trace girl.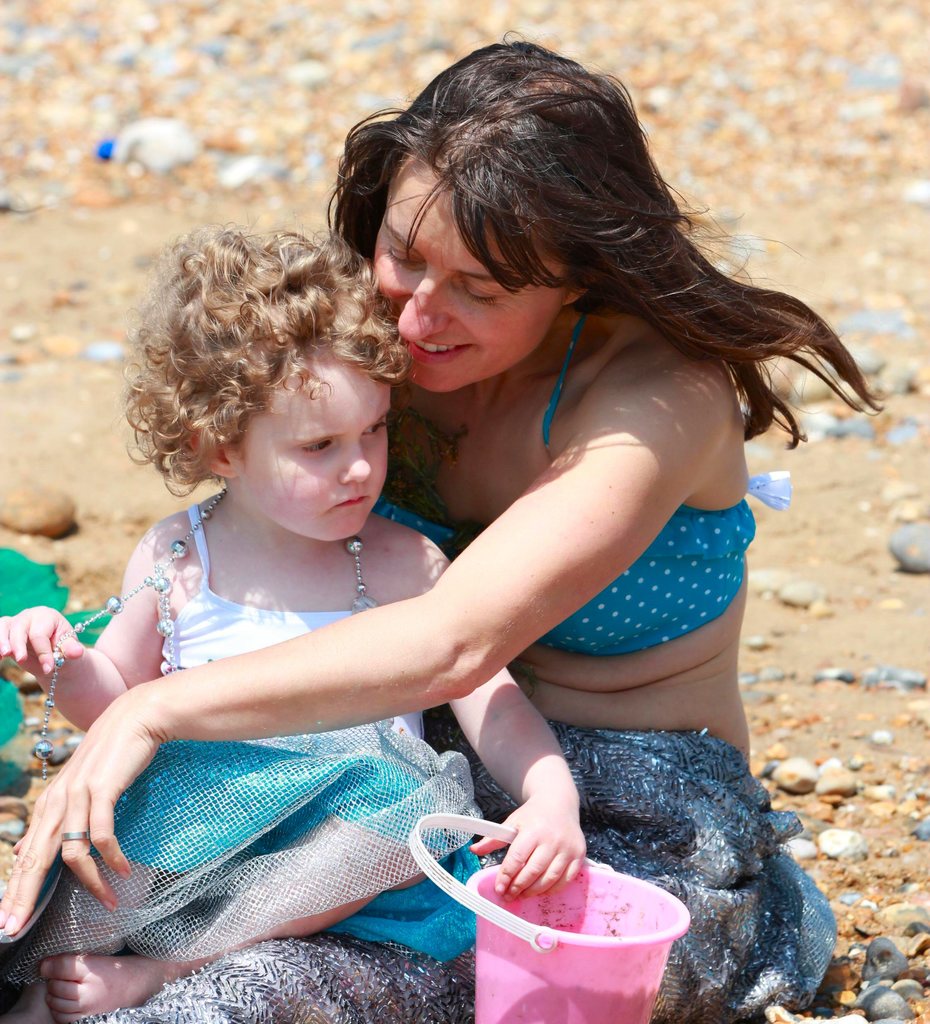
Traced to box=[0, 227, 593, 1023].
